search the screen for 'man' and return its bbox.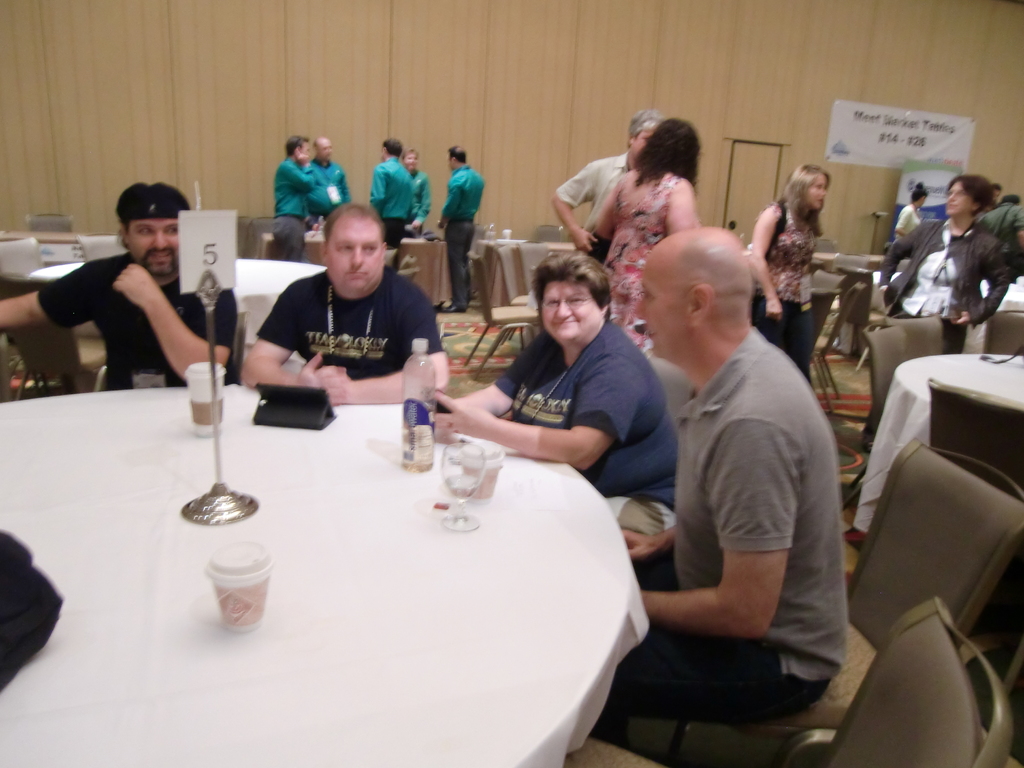
Found: crop(239, 202, 451, 404).
